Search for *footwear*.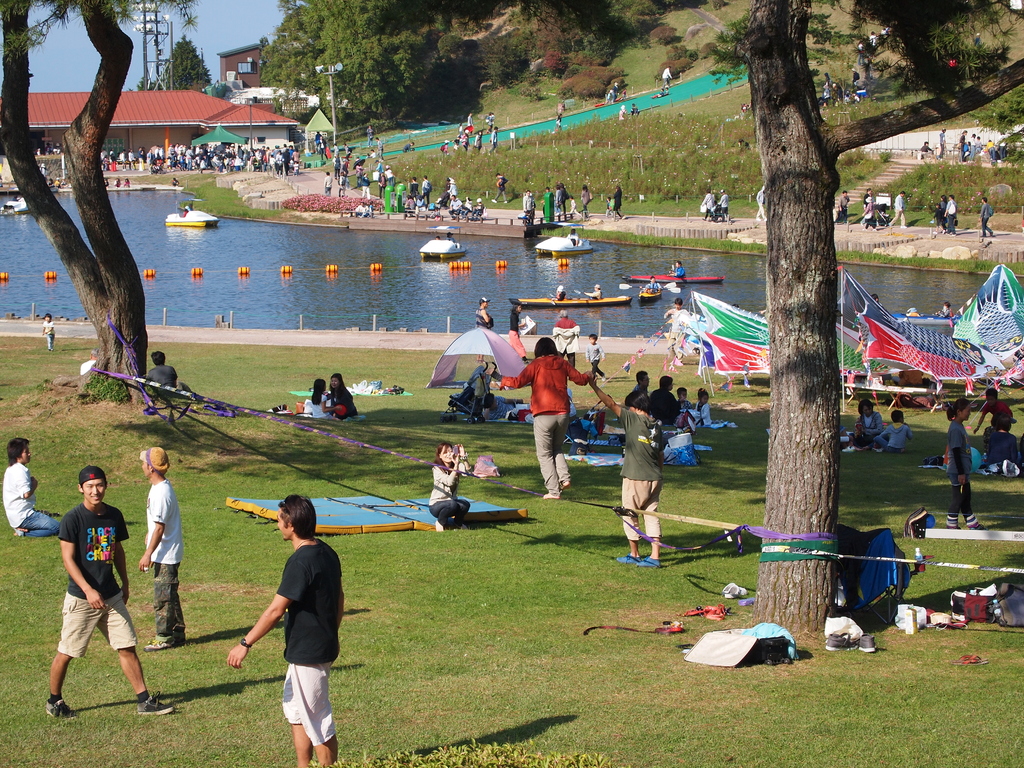
Found at pyautogui.locateOnScreen(614, 550, 642, 564).
